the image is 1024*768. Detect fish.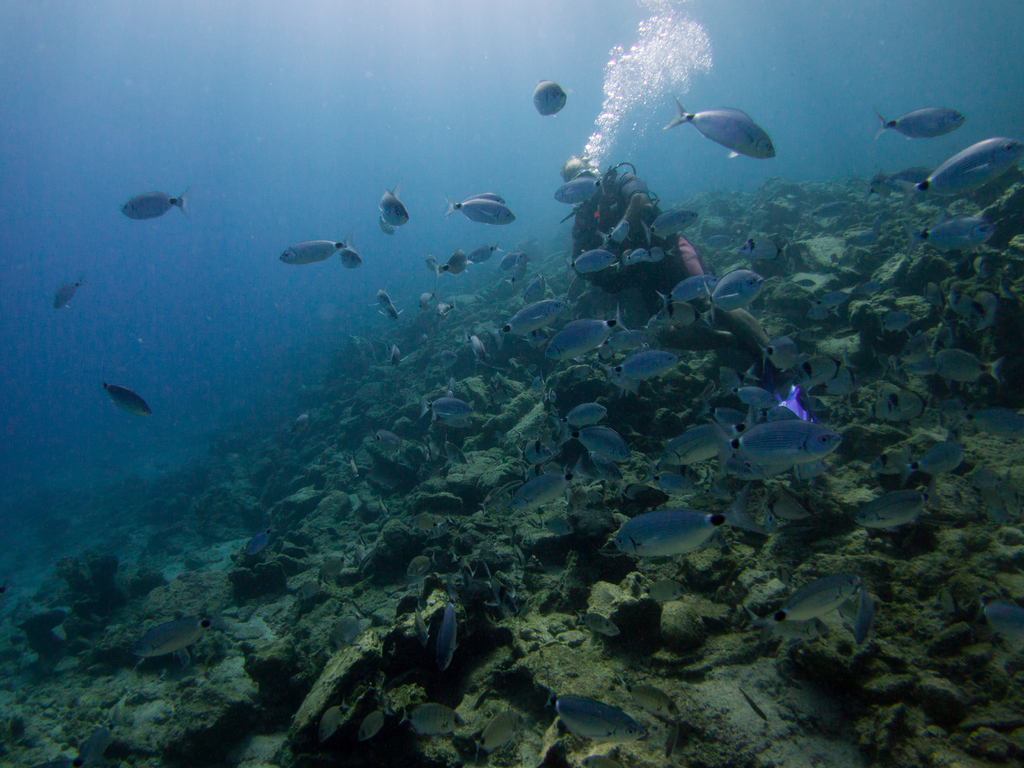
Detection: (left=51, top=276, right=81, bottom=312).
